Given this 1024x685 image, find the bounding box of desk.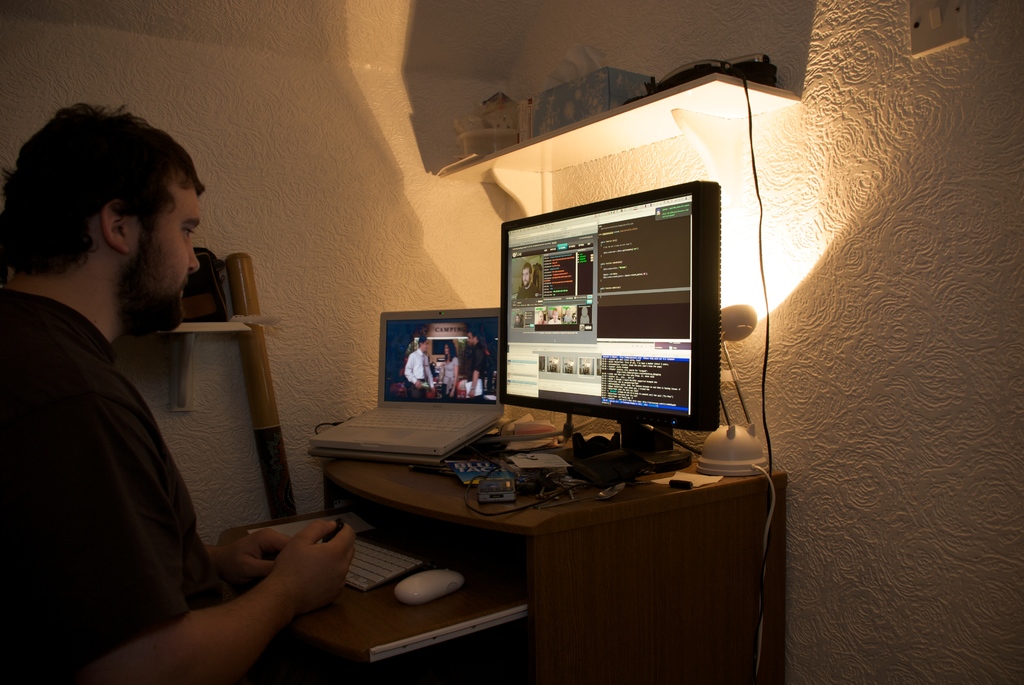
region(288, 420, 812, 684).
